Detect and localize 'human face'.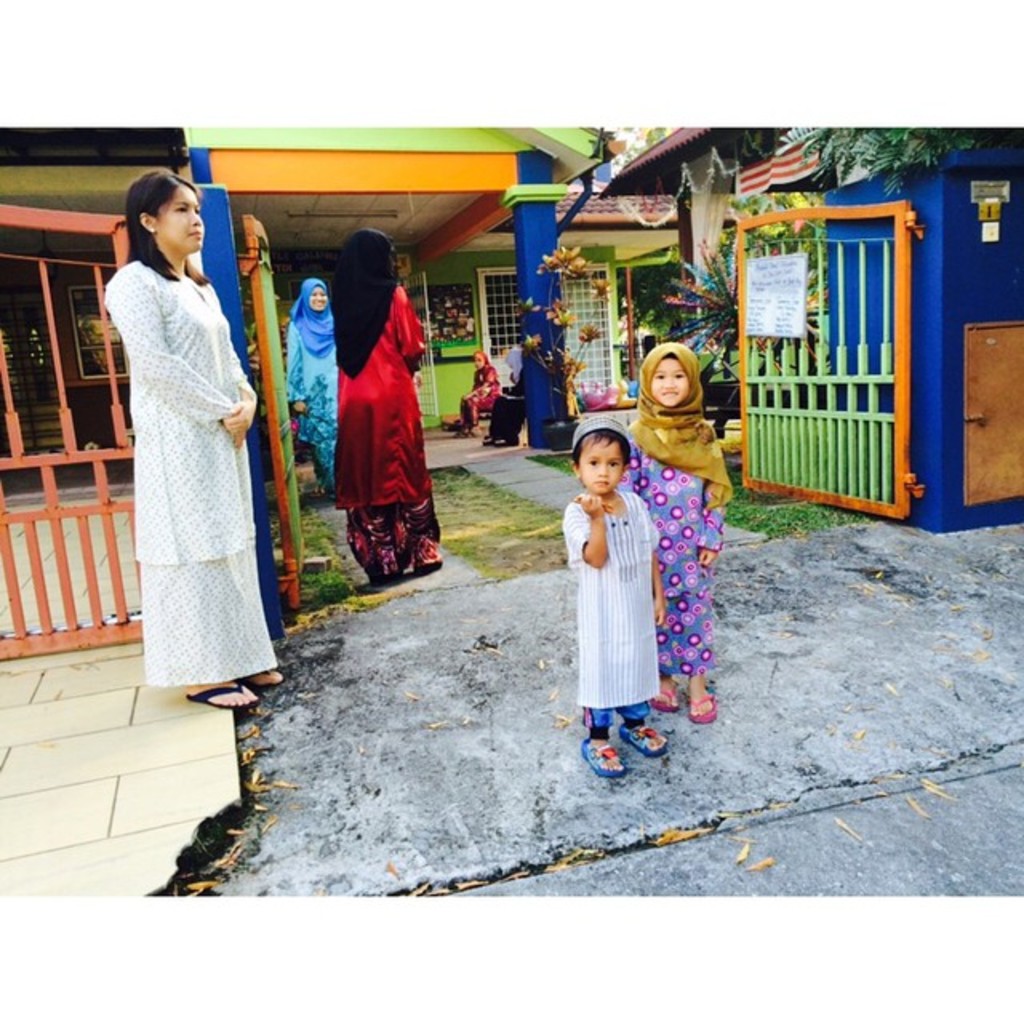
Localized at BBox(578, 437, 624, 493).
